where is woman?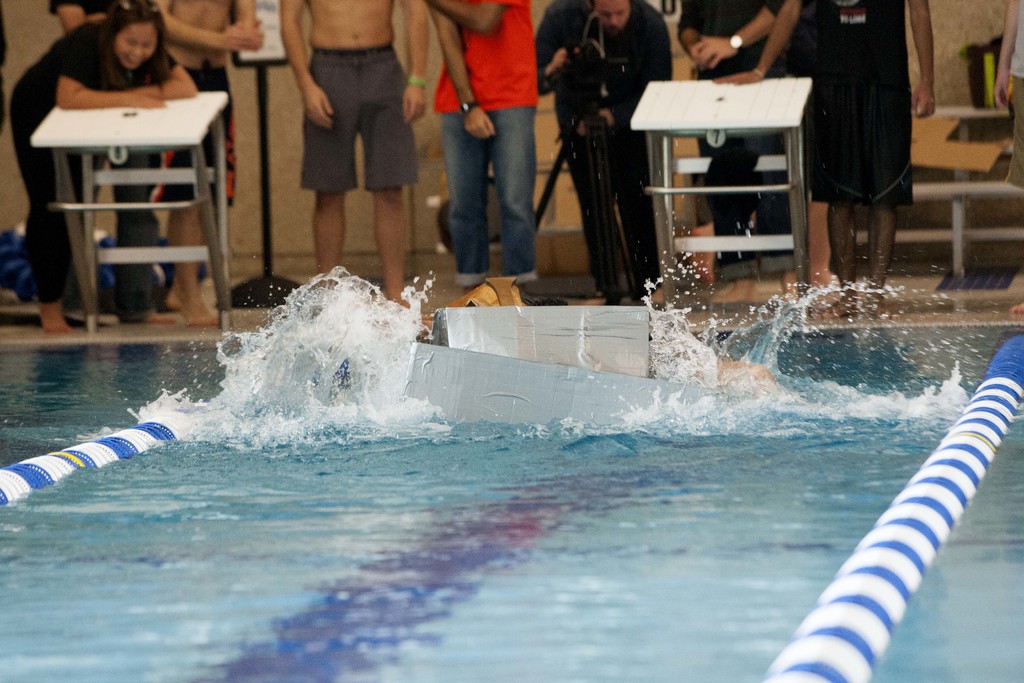
12/0/200/342.
